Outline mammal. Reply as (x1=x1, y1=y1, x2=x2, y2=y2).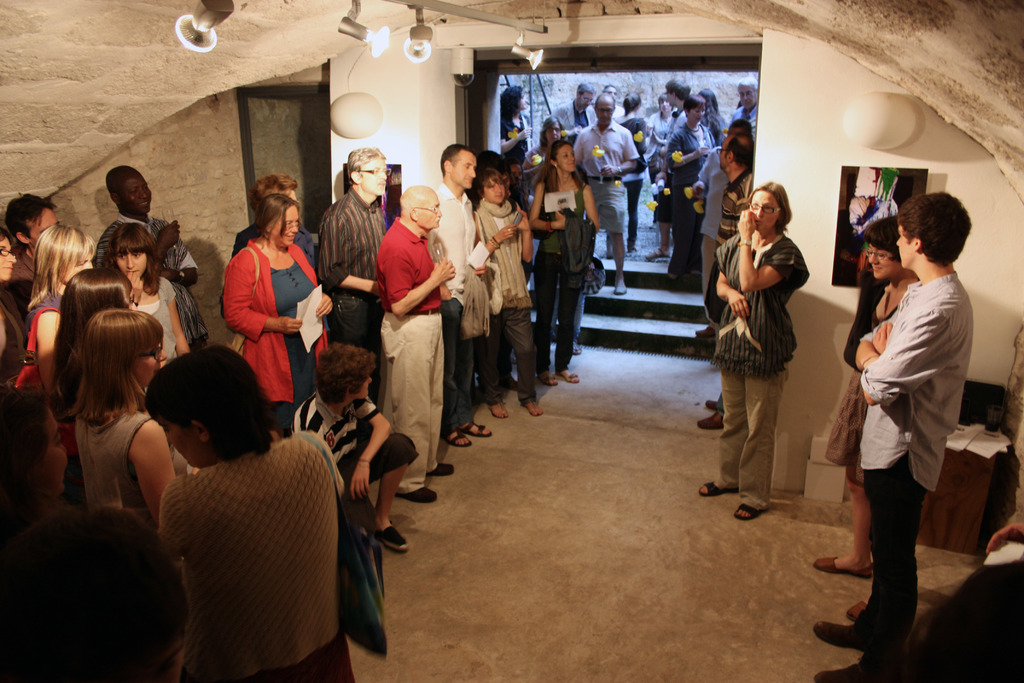
(x1=95, y1=163, x2=200, y2=354).
